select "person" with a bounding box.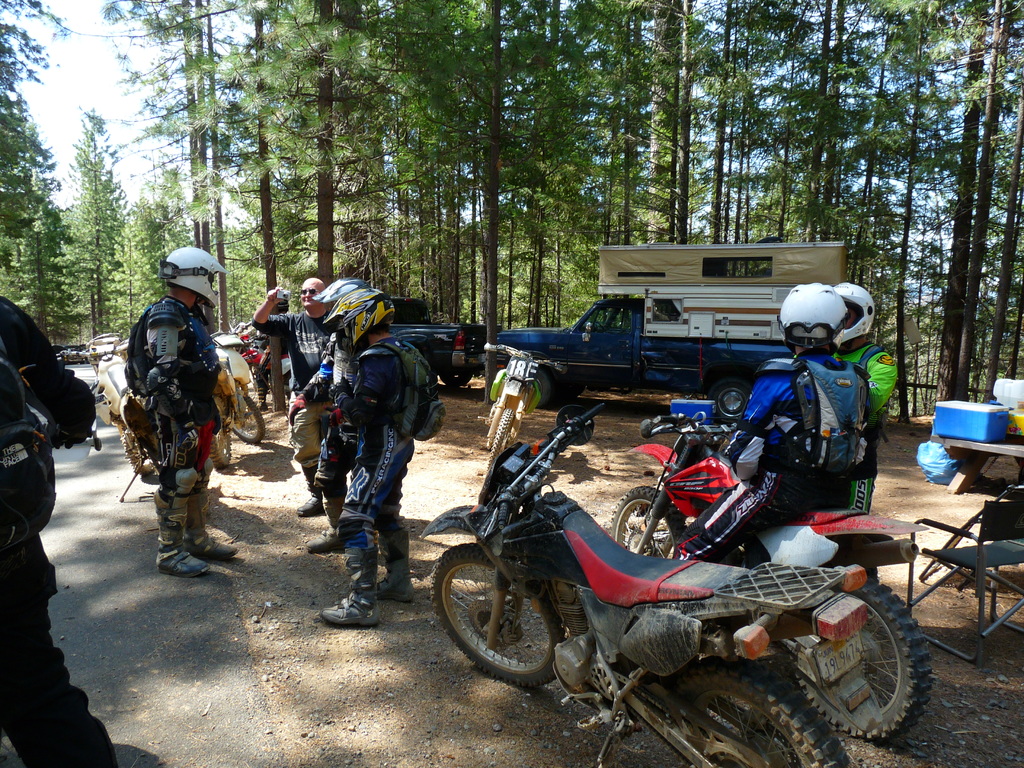
(288,275,370,558).
